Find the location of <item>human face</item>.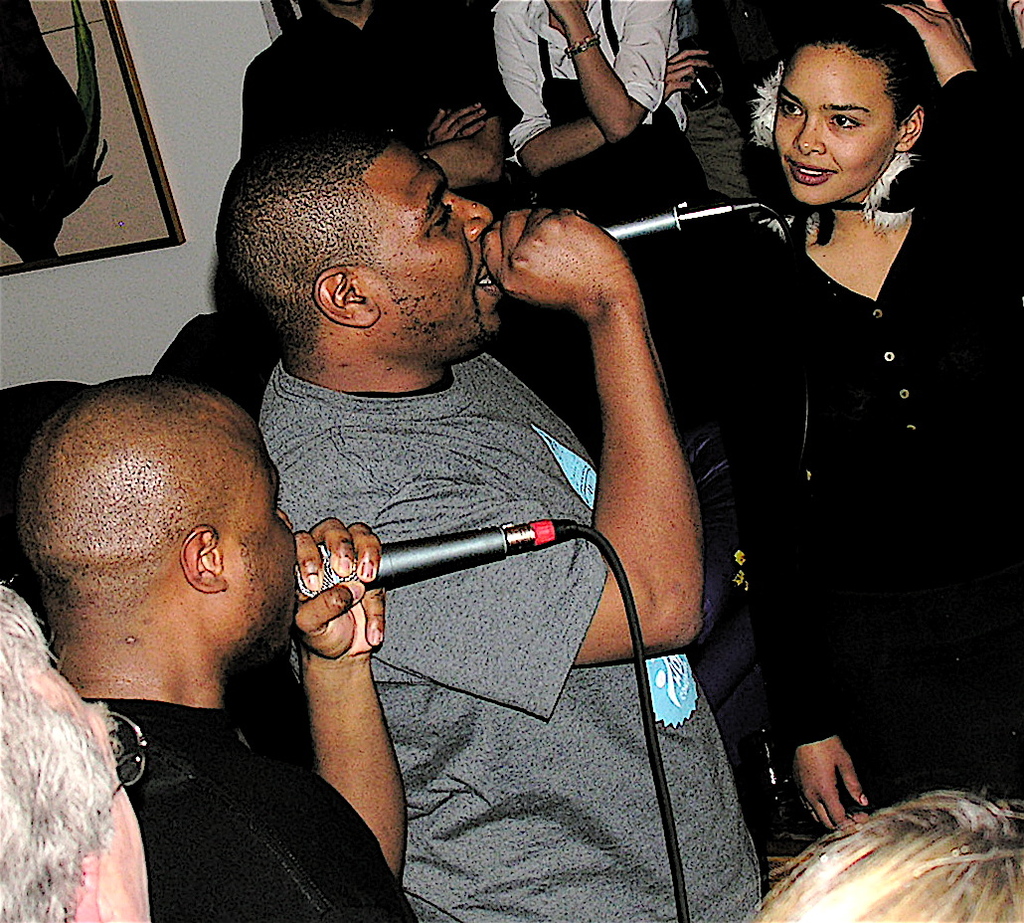
Location: box(78, 688, 142, 922).
